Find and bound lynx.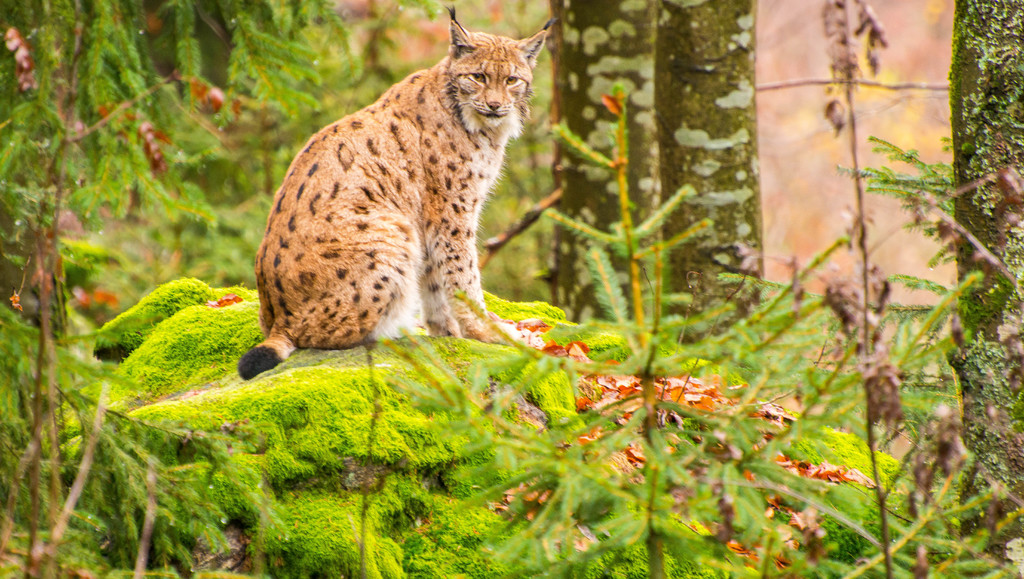
Bound: locate(235, 0, 555, 380).
